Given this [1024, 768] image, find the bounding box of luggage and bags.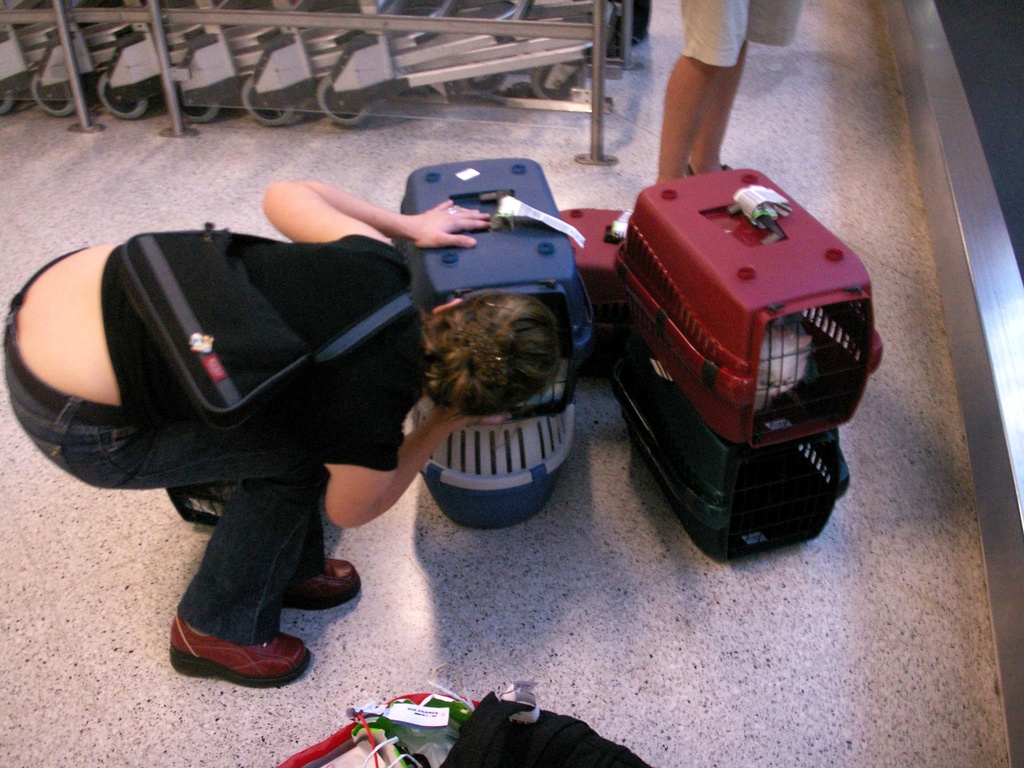
628:164:883:446.
